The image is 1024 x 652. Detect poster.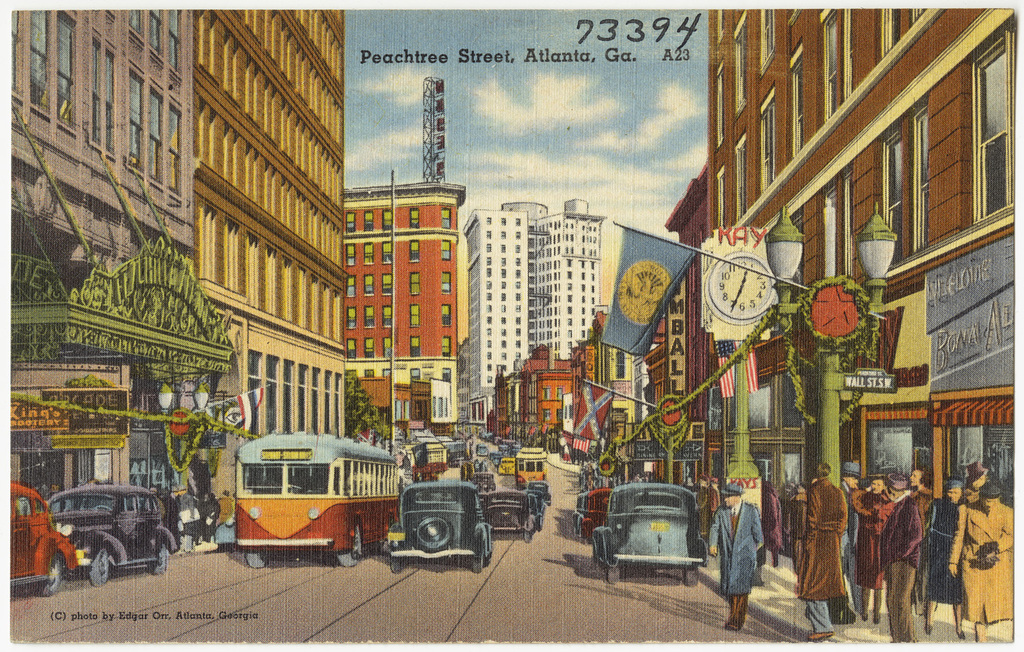
Detection: Rect(0, 0, 1023, 651).
